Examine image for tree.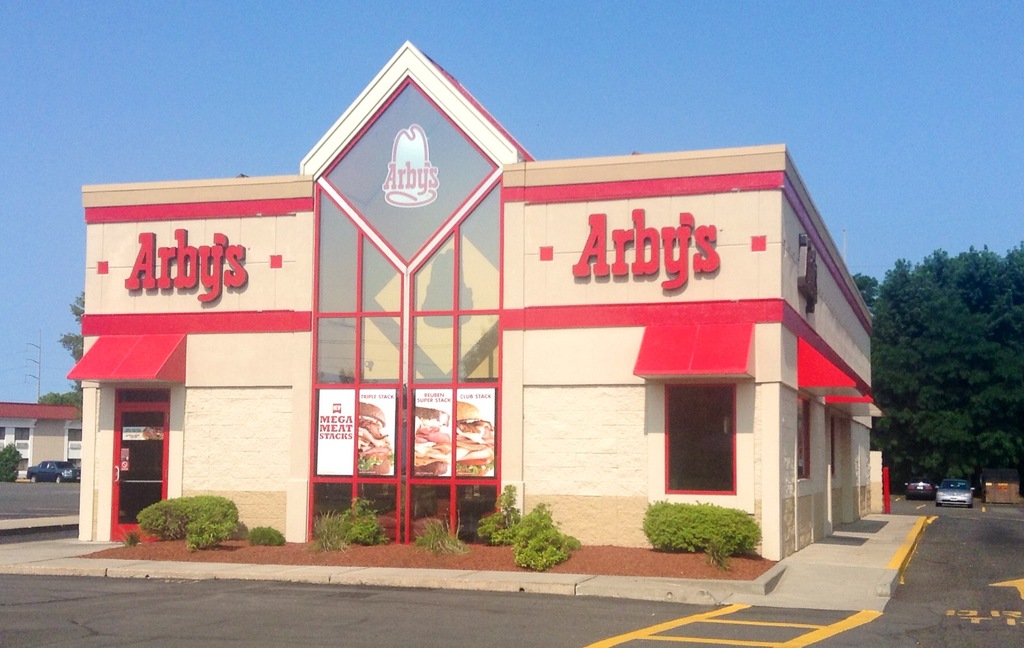
Examination result: {"left": 852, "top": 271, "right": 885, "bottom": 318}.
